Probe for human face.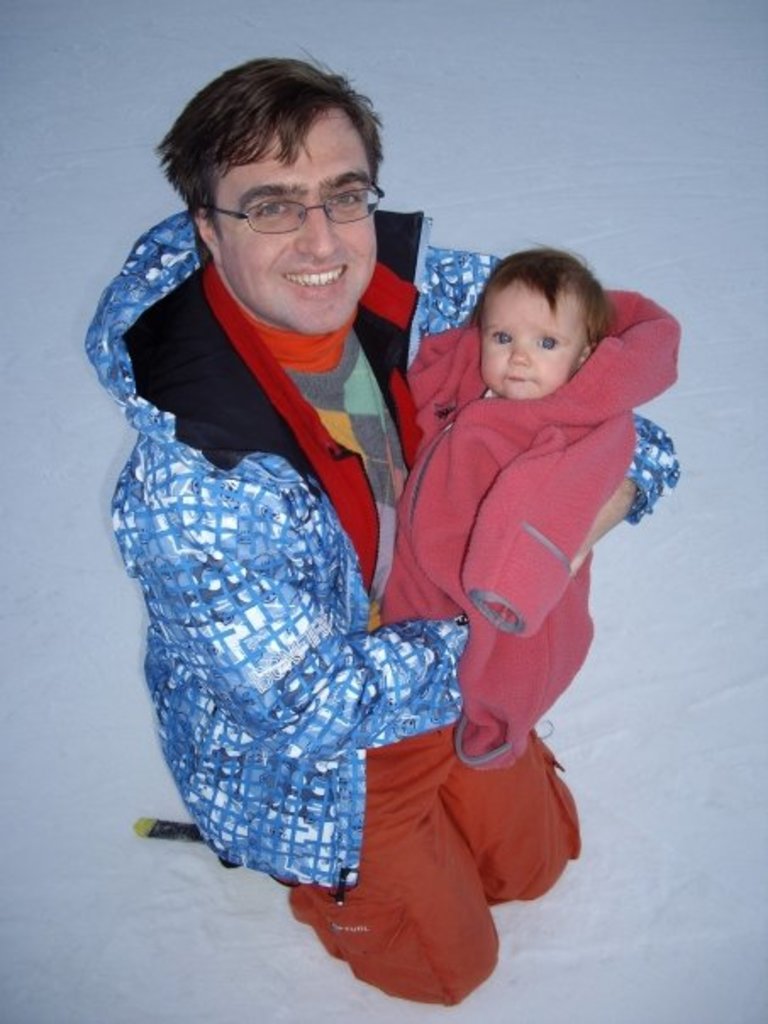
Probe result: 480, 273, 587, 405.
